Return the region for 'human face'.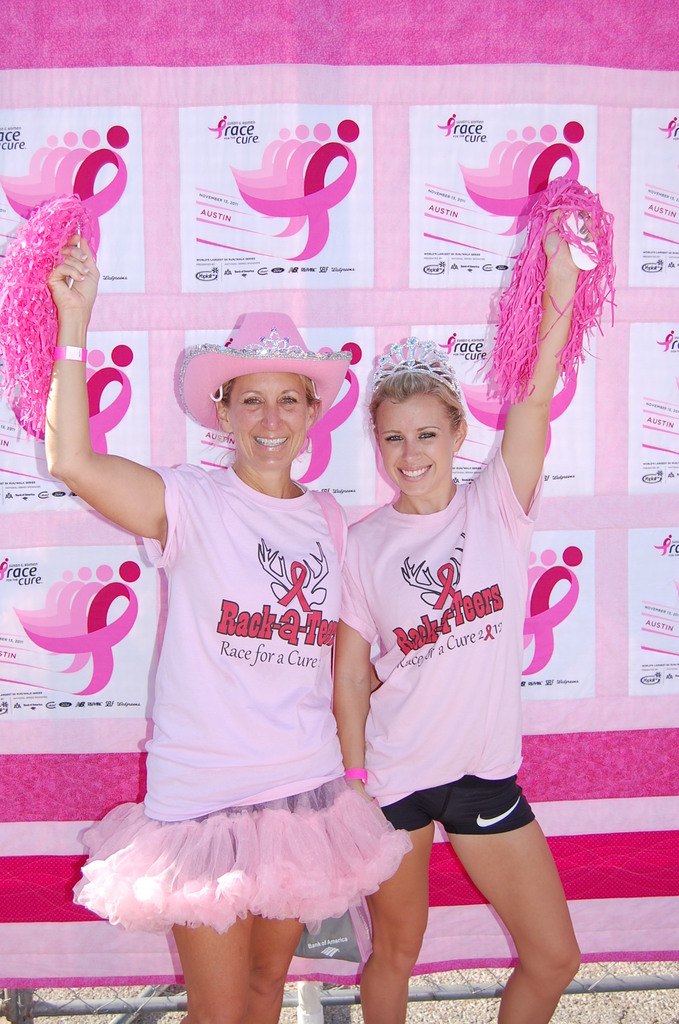
<bbox>230, 365, 304, 468</bbox>.
